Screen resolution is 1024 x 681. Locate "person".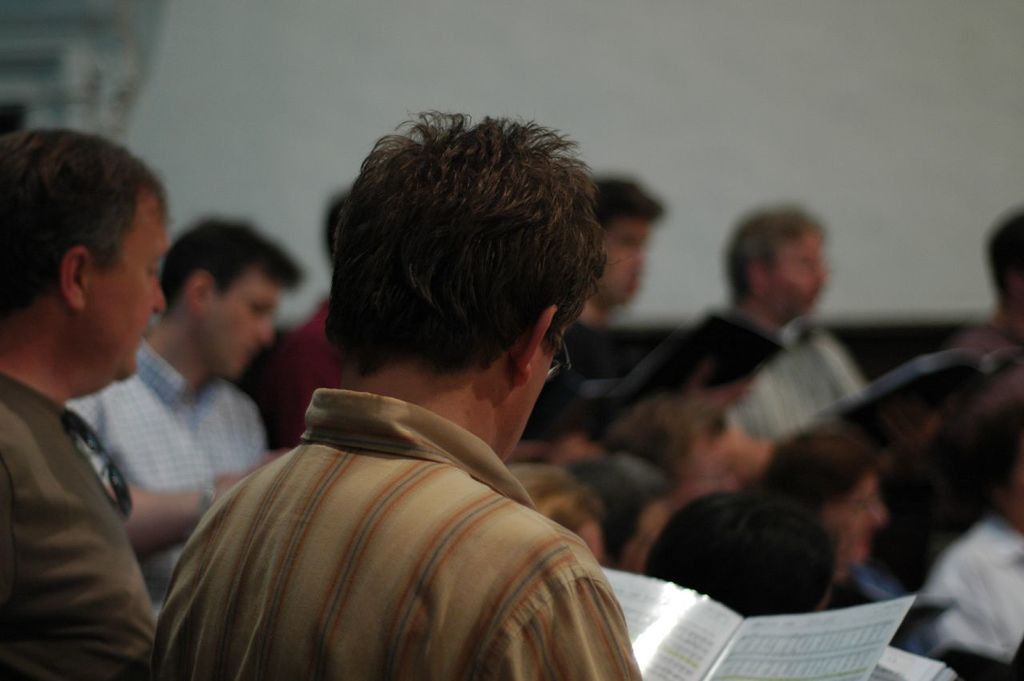
x1=946, y1=206, x2=1023, y2=418.
